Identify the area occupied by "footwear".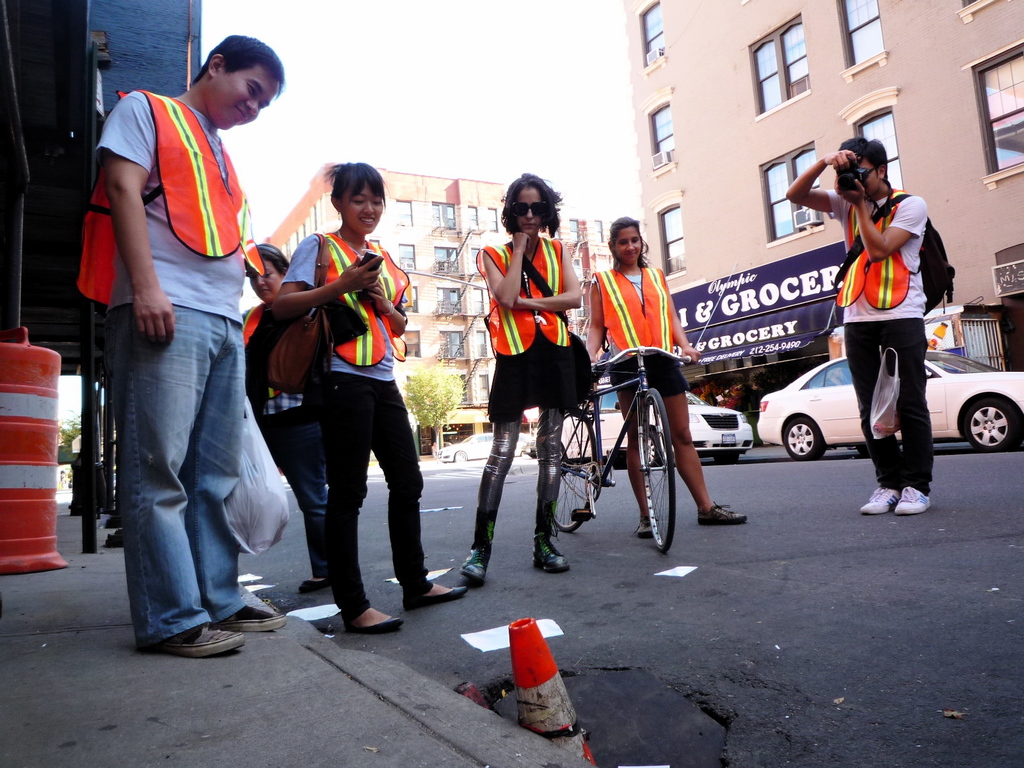
Area: pyautogui.locateOnScreen(132, 614, 242, 664).
